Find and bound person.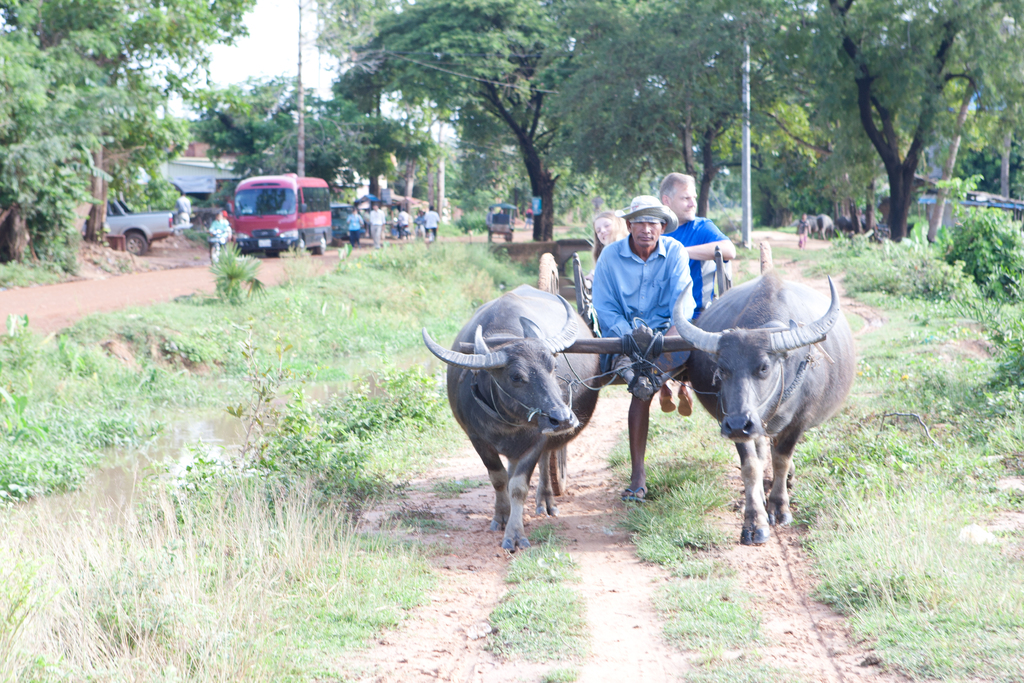
Bound: rect(659, 170, 741, 318).
